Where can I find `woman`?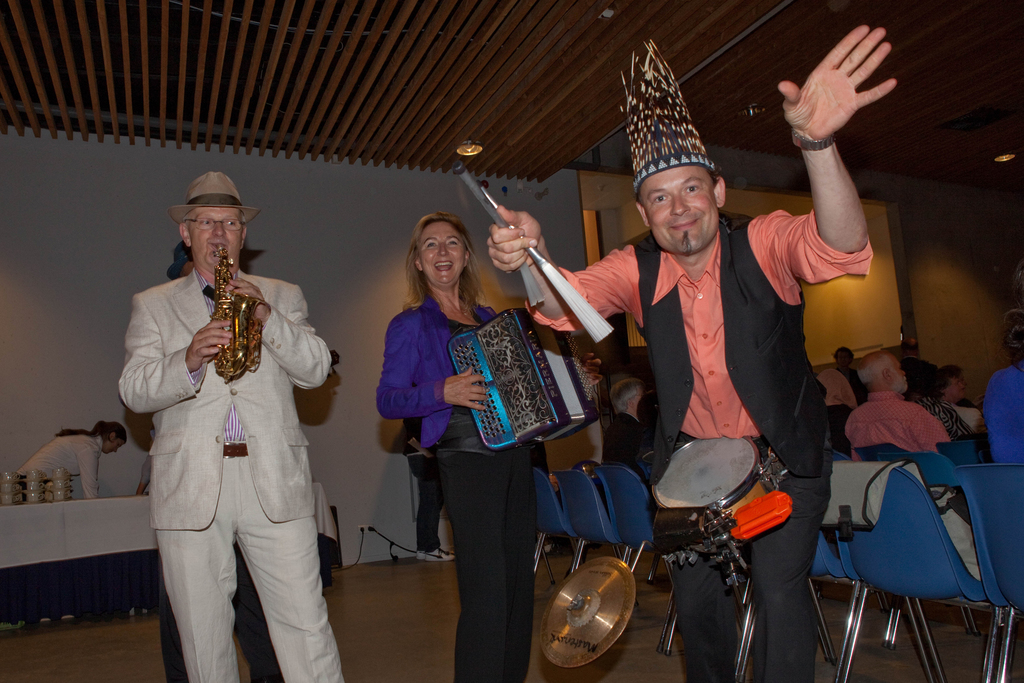
You can find it at select_region(385, 190, 557, 639).
